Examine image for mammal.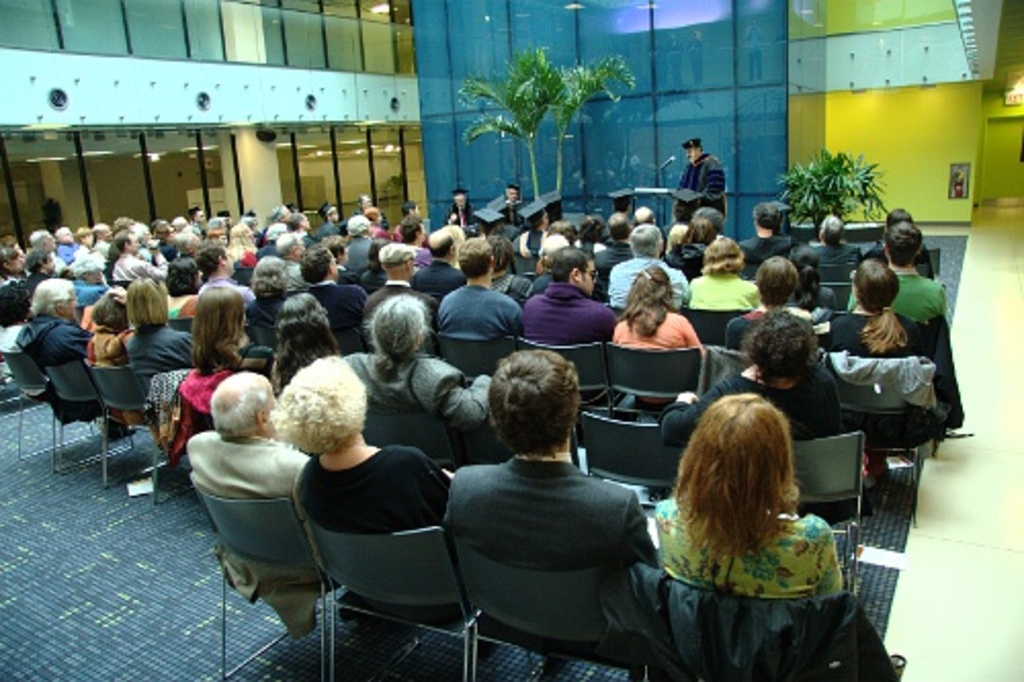
Examination result: pyautogui.locateOnScreen(190, 268, 250, 383).
